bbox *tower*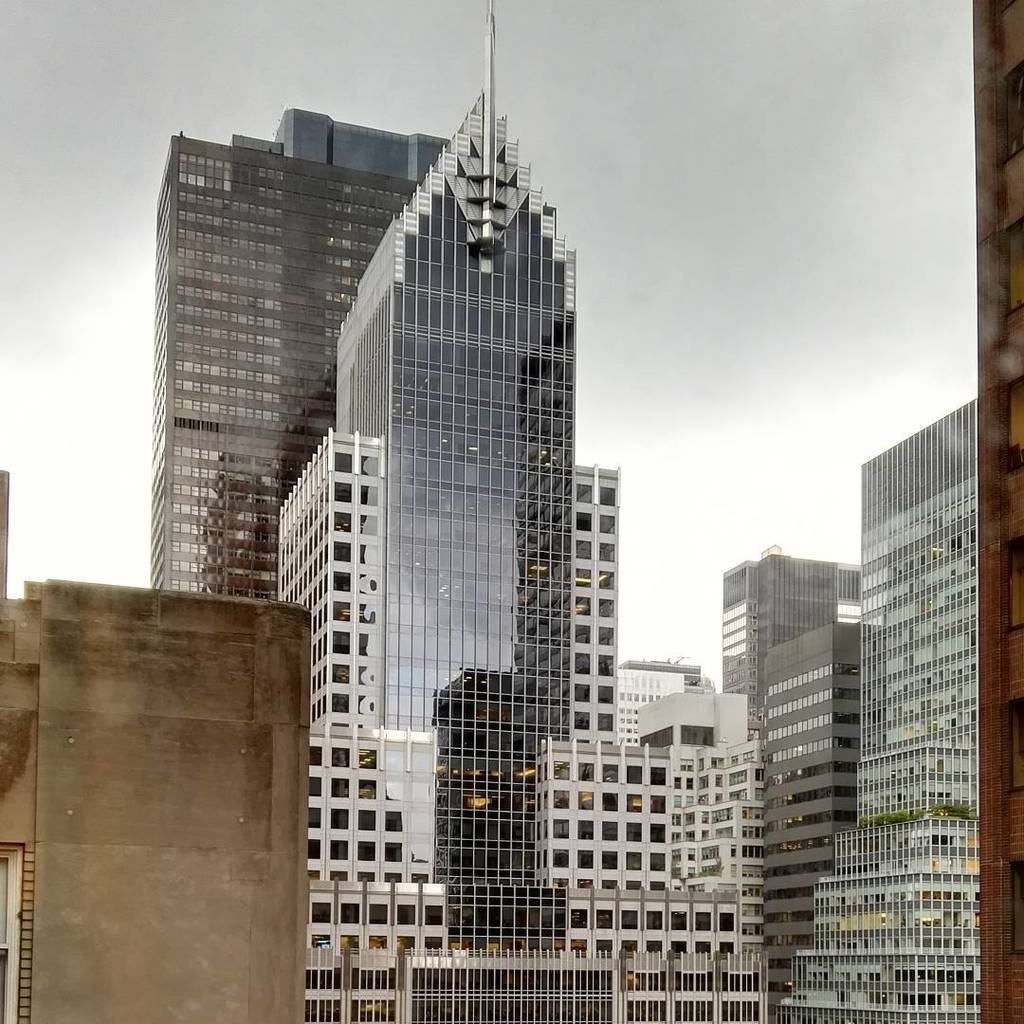
{"x1": 152, "y1": 108, "x2": 446, "y2": 598}
